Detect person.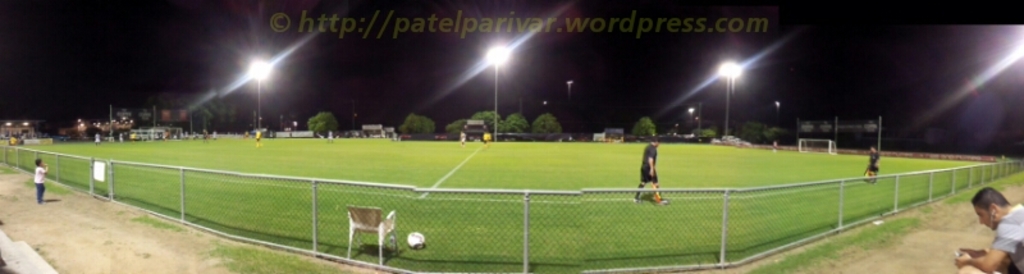
Detected at (x1=635, y1=133, x2=671, y2=210).
